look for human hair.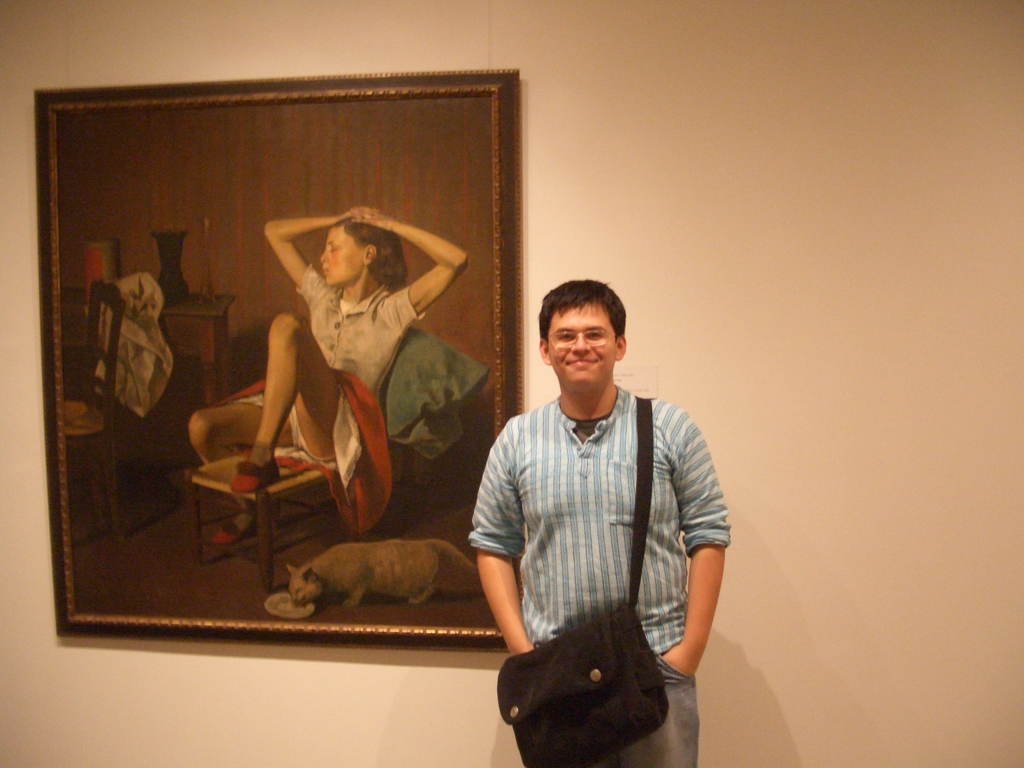
Found: box(332, 213, 406, 287).
